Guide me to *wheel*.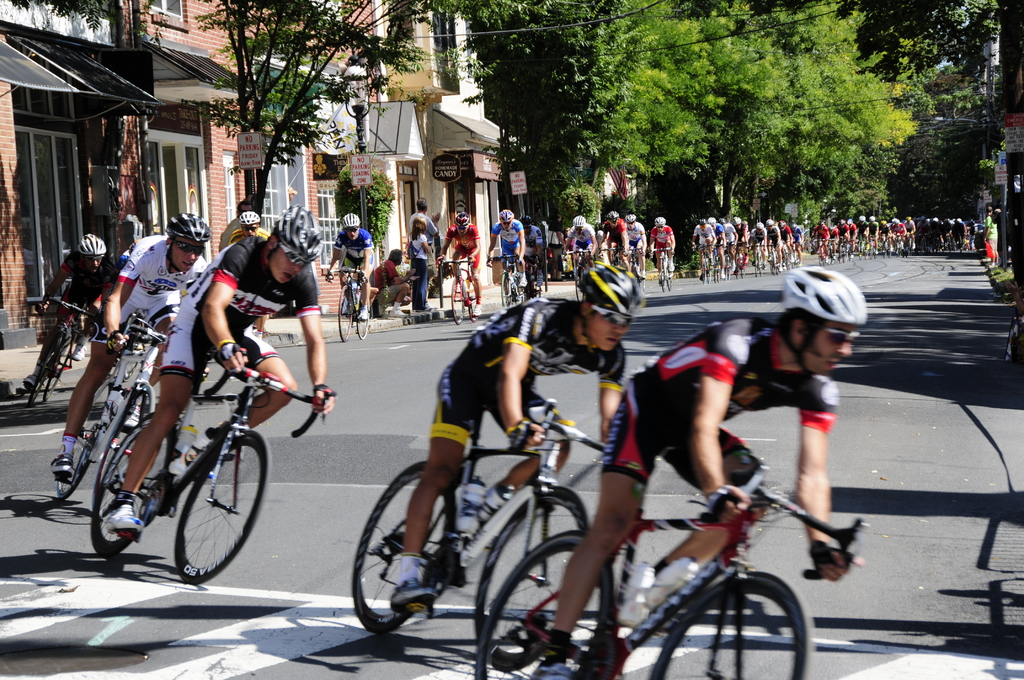
Guidance: <region>835, 248, 842, 264</region>.
